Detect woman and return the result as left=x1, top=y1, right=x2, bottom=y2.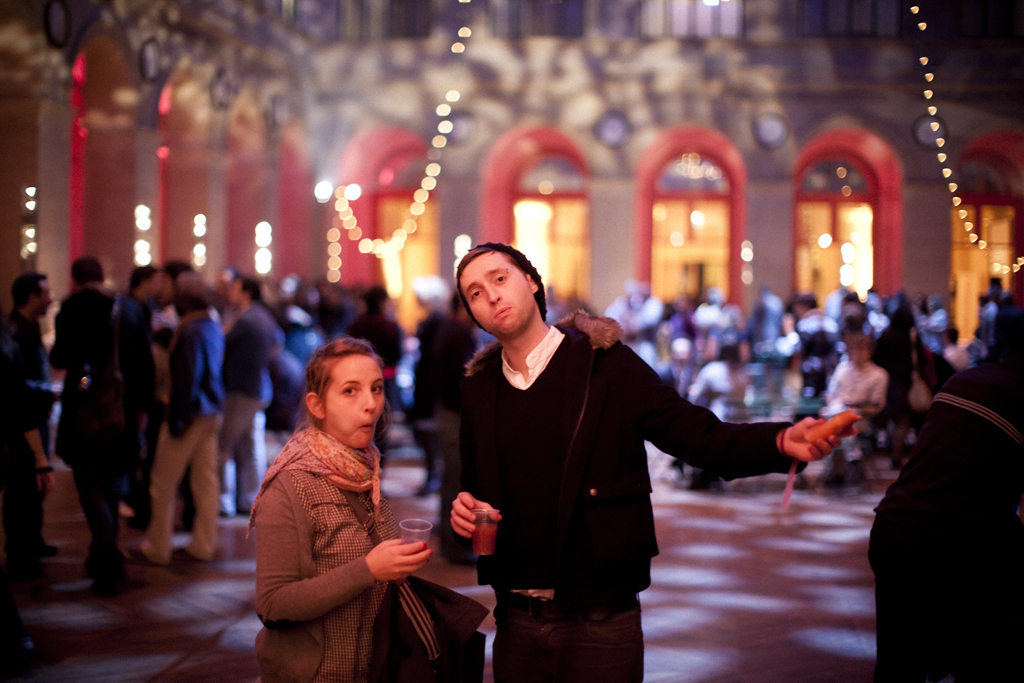
left=233, top=320, right=446, bottom=679.
